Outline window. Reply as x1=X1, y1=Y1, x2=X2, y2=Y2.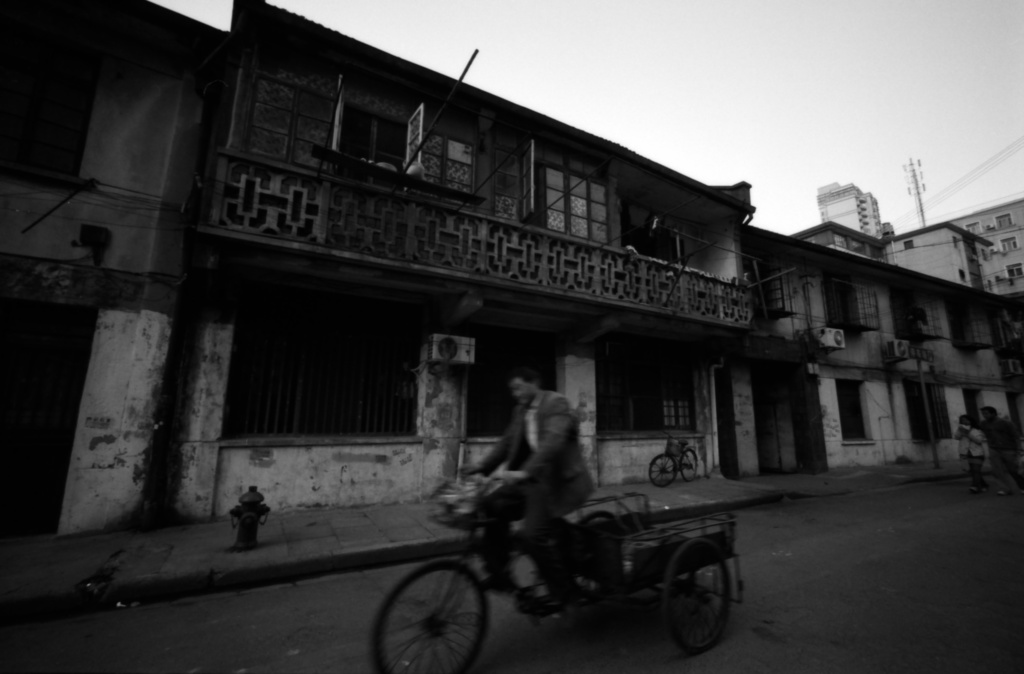
x1=1005, y1=261, x2=1023, y2=279.
